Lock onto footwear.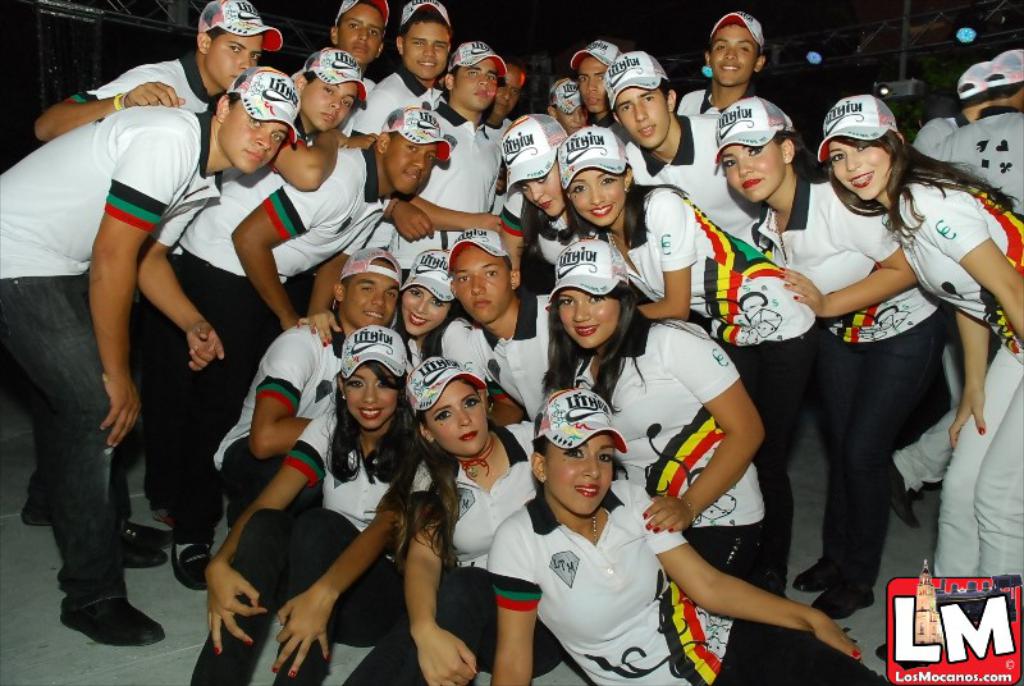
Locked: left=58, top=562, right=125, bottom=590.
